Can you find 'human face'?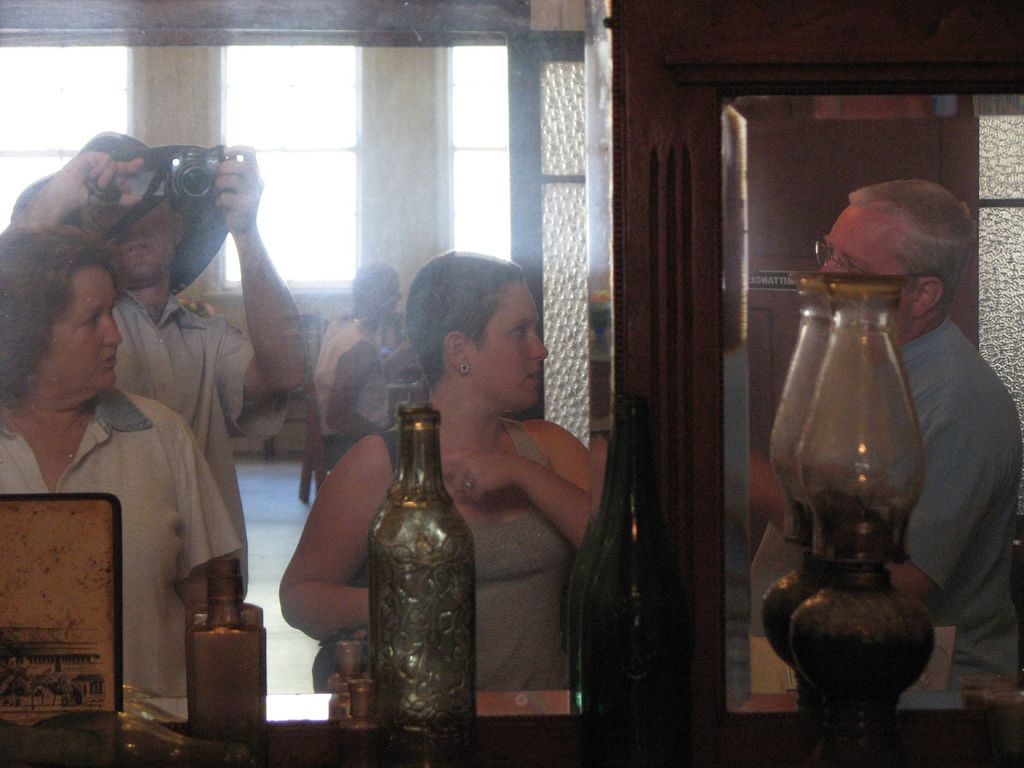
Yes, bounding box: (36, 268, 120, 399).
